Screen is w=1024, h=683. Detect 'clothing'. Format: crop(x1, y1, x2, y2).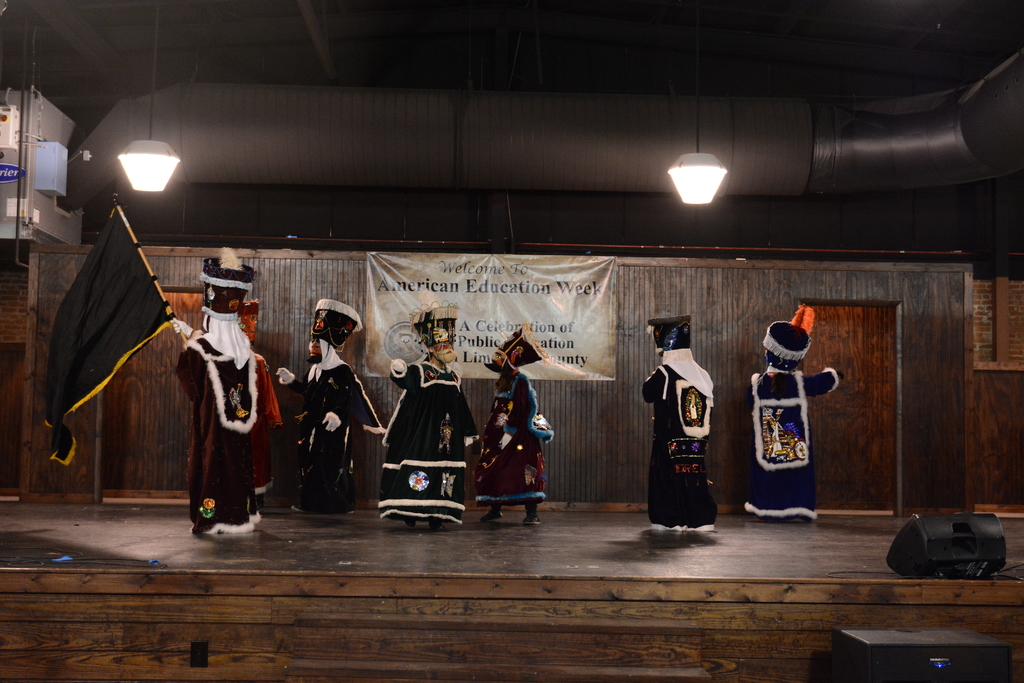
crop(171, 275, 267, 550).
